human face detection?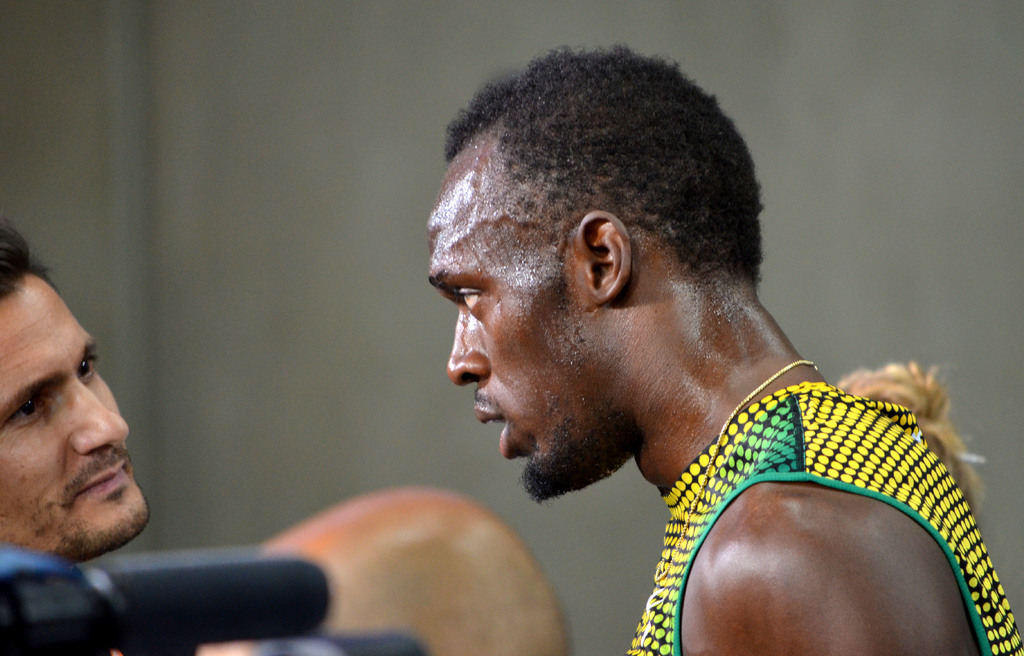
431, 138, 585, 484
